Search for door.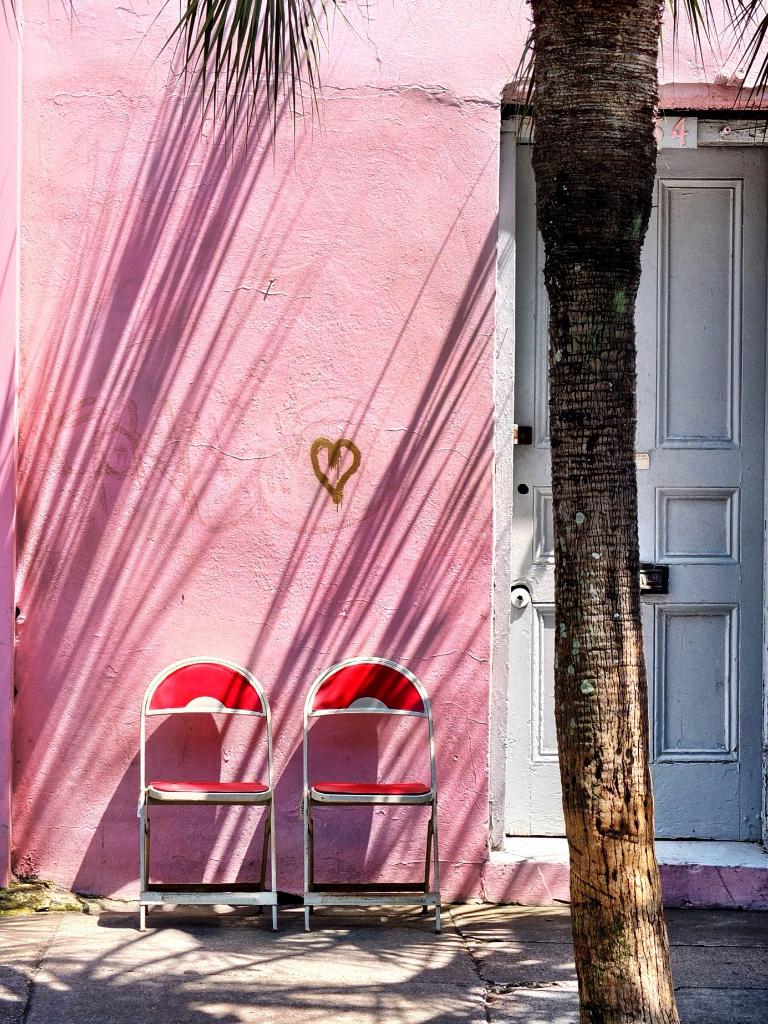
Found at (left=526, top=54, right=709, bottom=978).
